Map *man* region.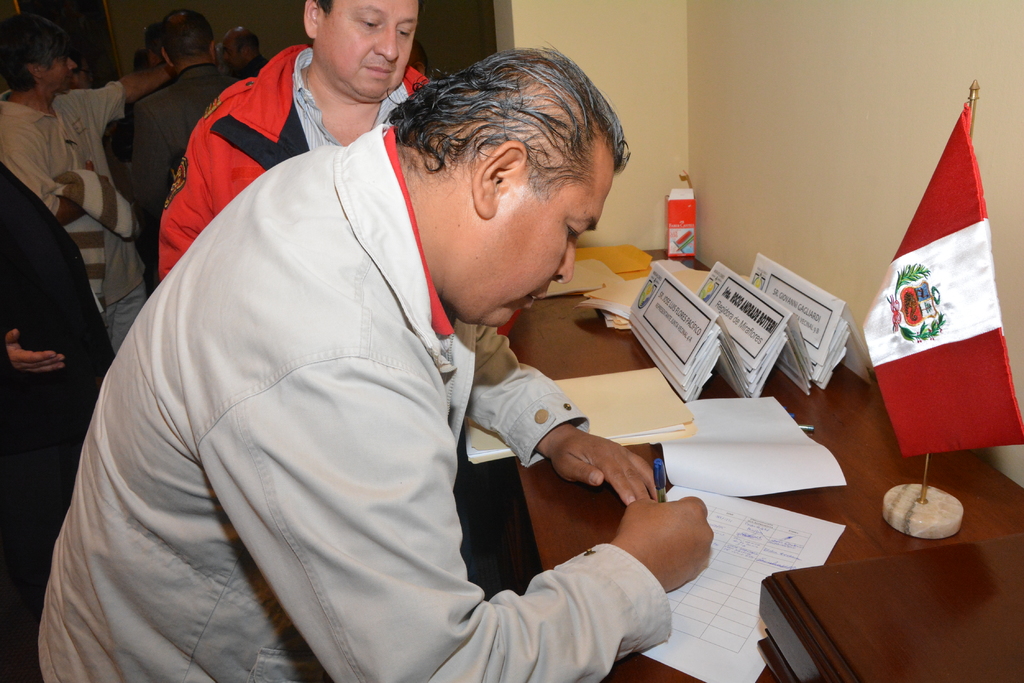
Mapped to left=157, top=0, right=535, bottom=593.
